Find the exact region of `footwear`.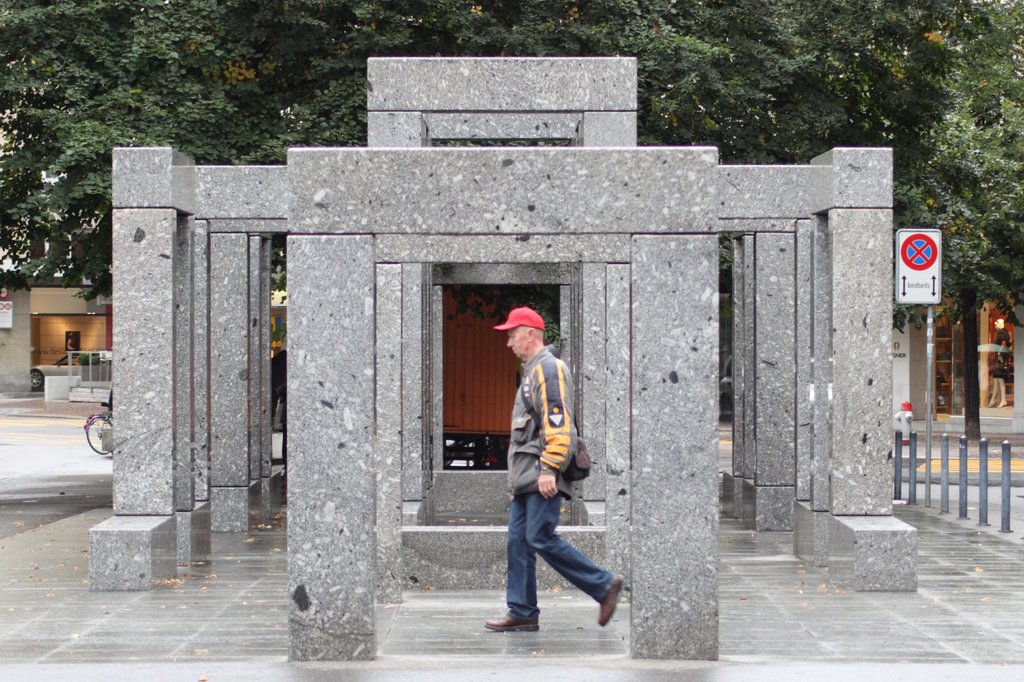
Exact region: region(483, 614, 541, 631).
